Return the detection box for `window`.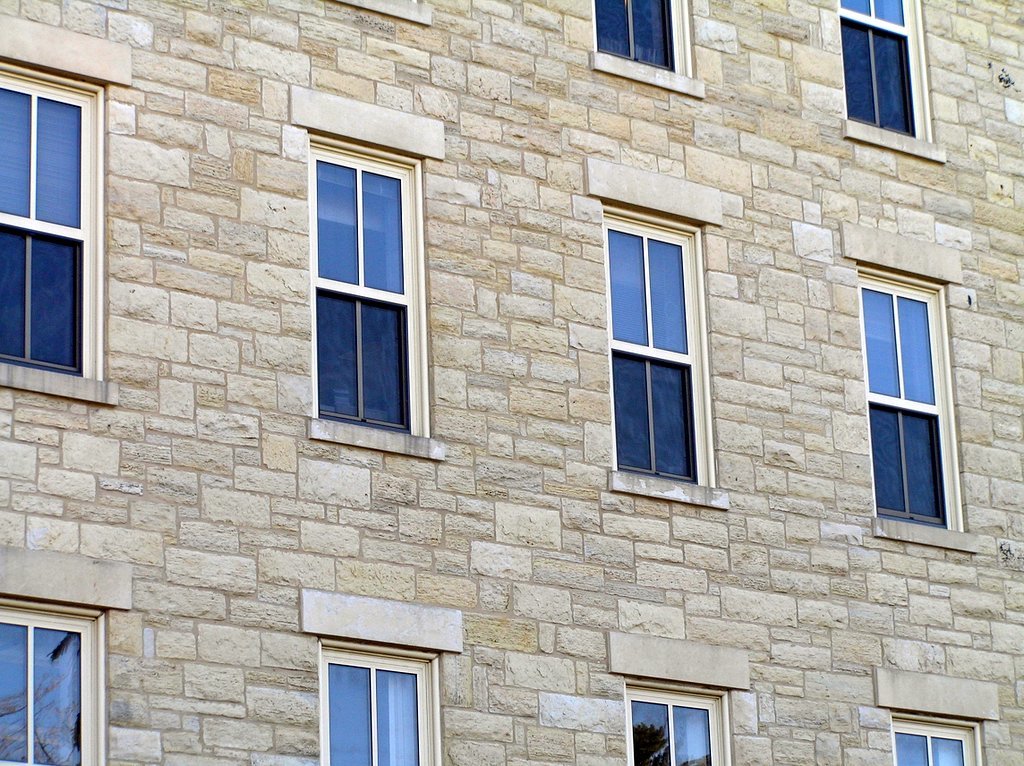
(left=315, top=636, right=444, bottom=765).
